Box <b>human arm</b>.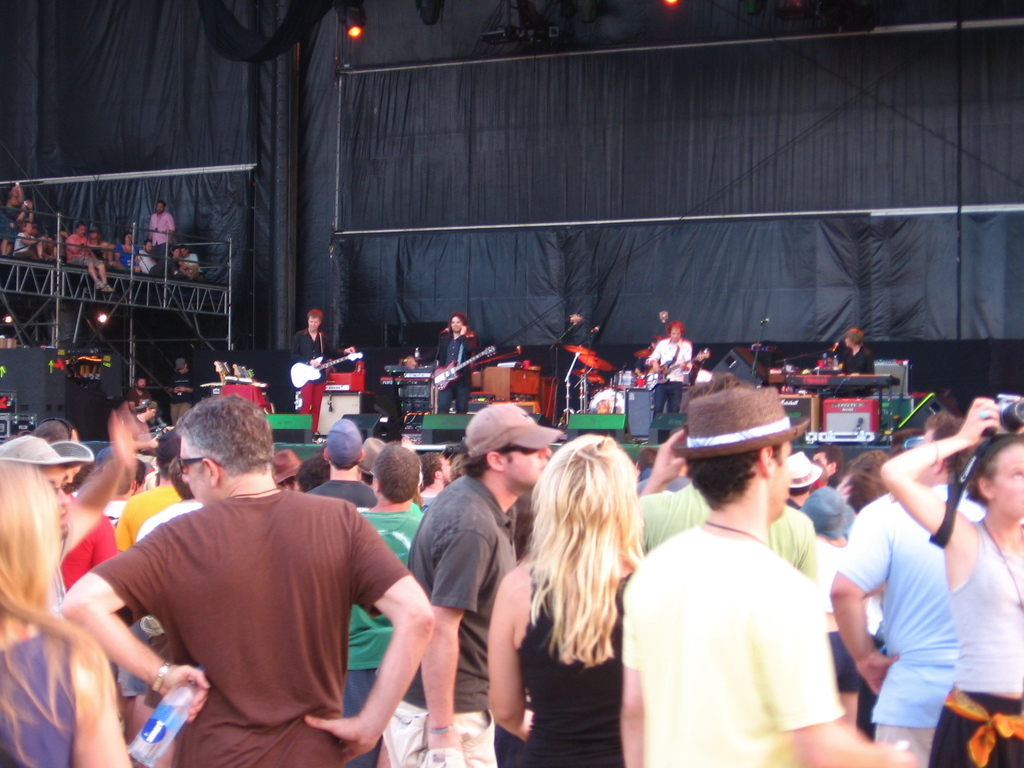
<bbox>58, 520, 210, 724</bbox>.
